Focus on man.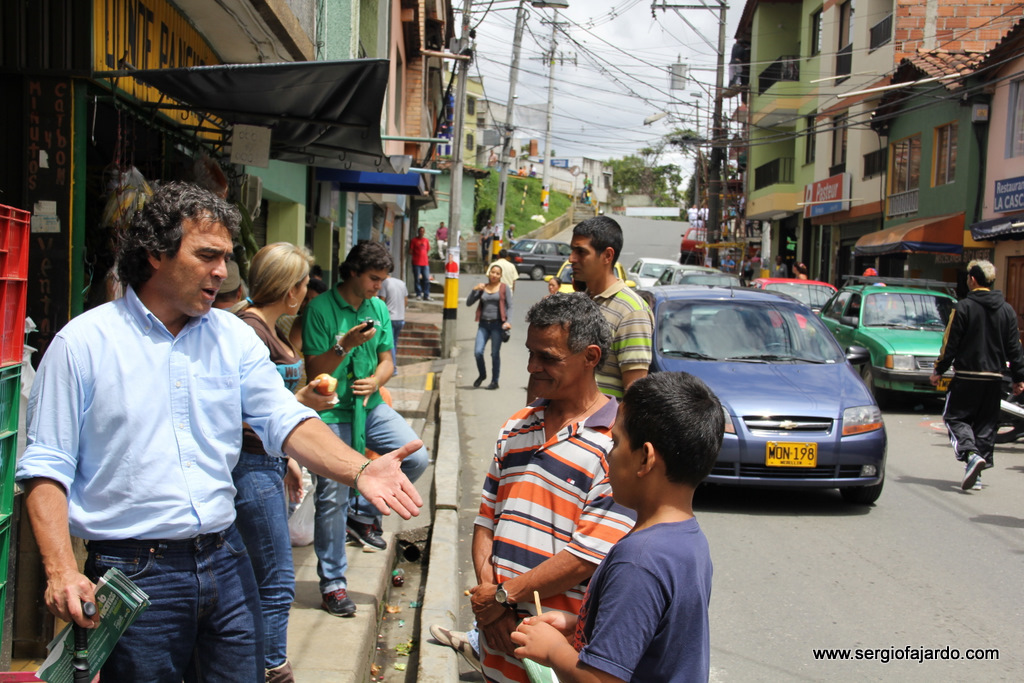
Focused at [x1=481, y1=220, x2=496, y2=262].
